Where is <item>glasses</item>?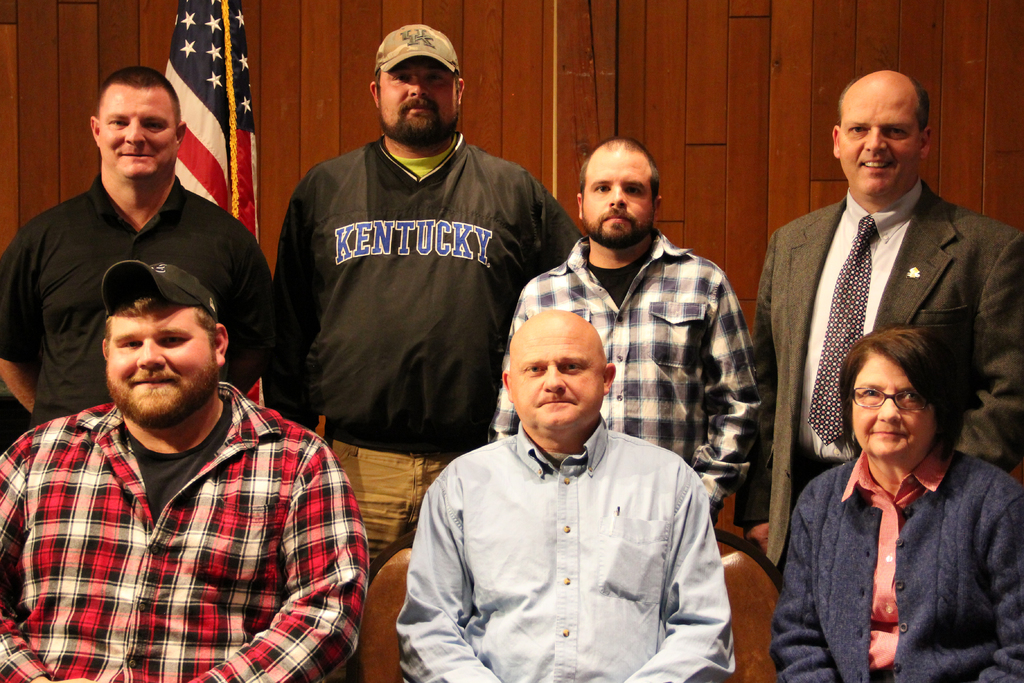
{"x1": 849, "y1": 384, "x2": 933, "y2": 412}.
